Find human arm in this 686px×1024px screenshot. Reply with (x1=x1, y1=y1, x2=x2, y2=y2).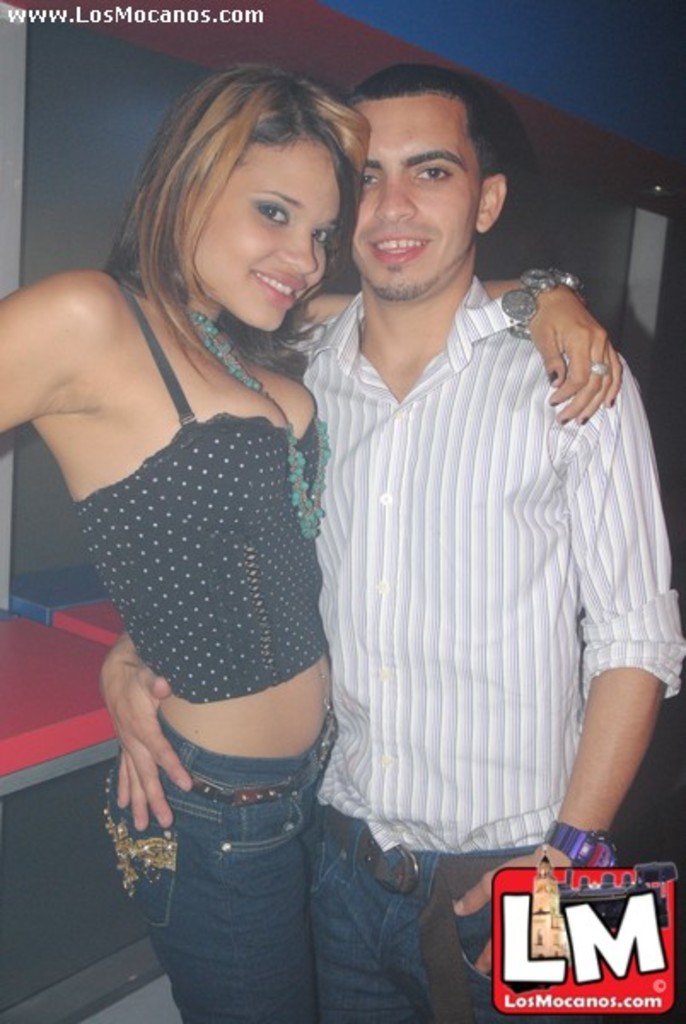
(x1=309, y1=265, x2=630, y2=425).
